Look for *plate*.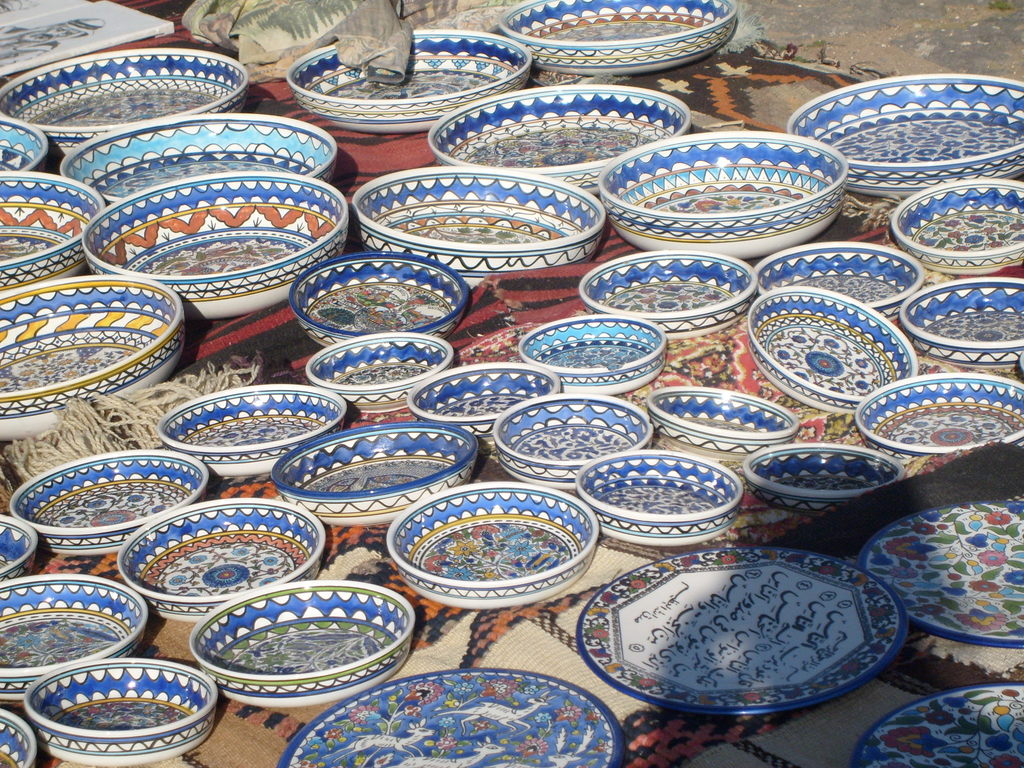
Found: box(852, 363, 1023, 454).
